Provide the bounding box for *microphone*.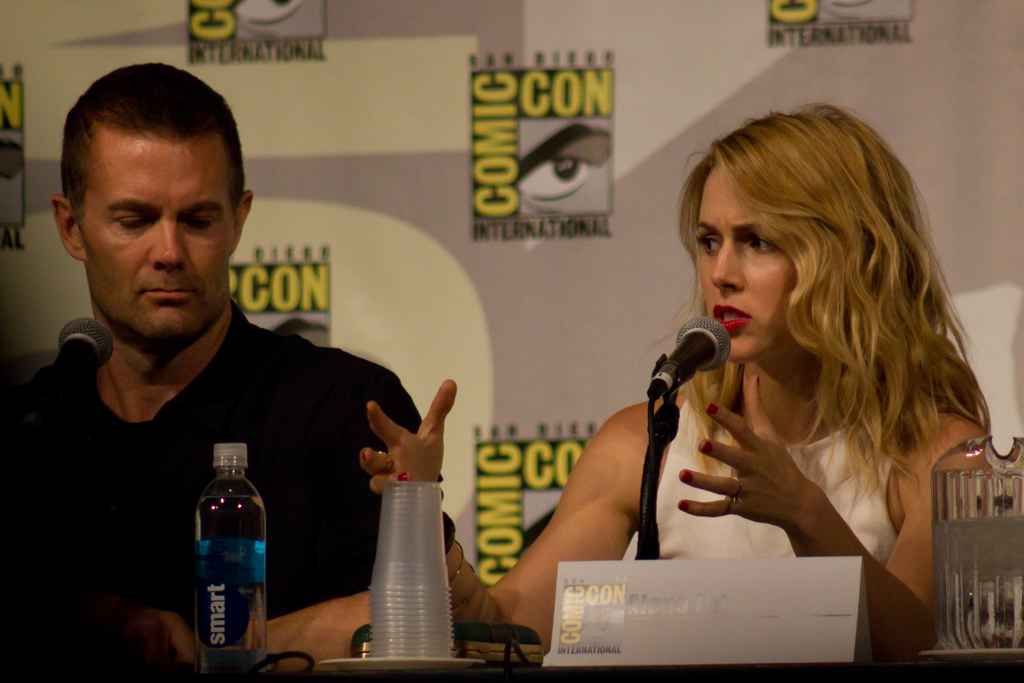
BBox(659, 326, 737, 418).
